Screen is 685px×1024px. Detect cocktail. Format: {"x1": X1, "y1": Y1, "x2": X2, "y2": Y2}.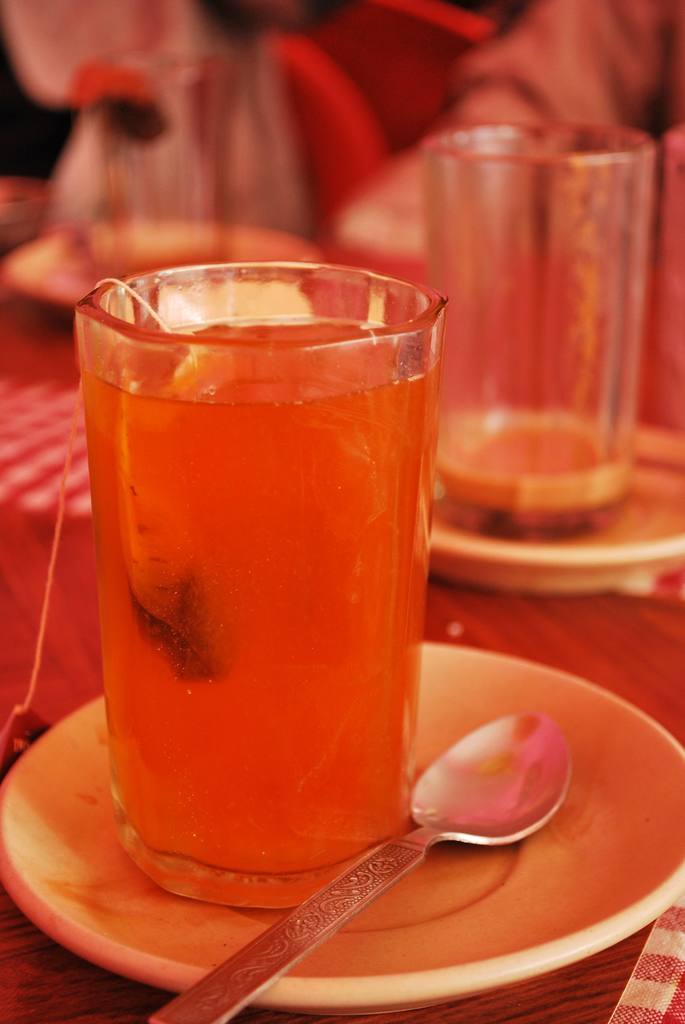
{"x1": 427, "y1": 118, "x2": 657, "y2": 535}.
